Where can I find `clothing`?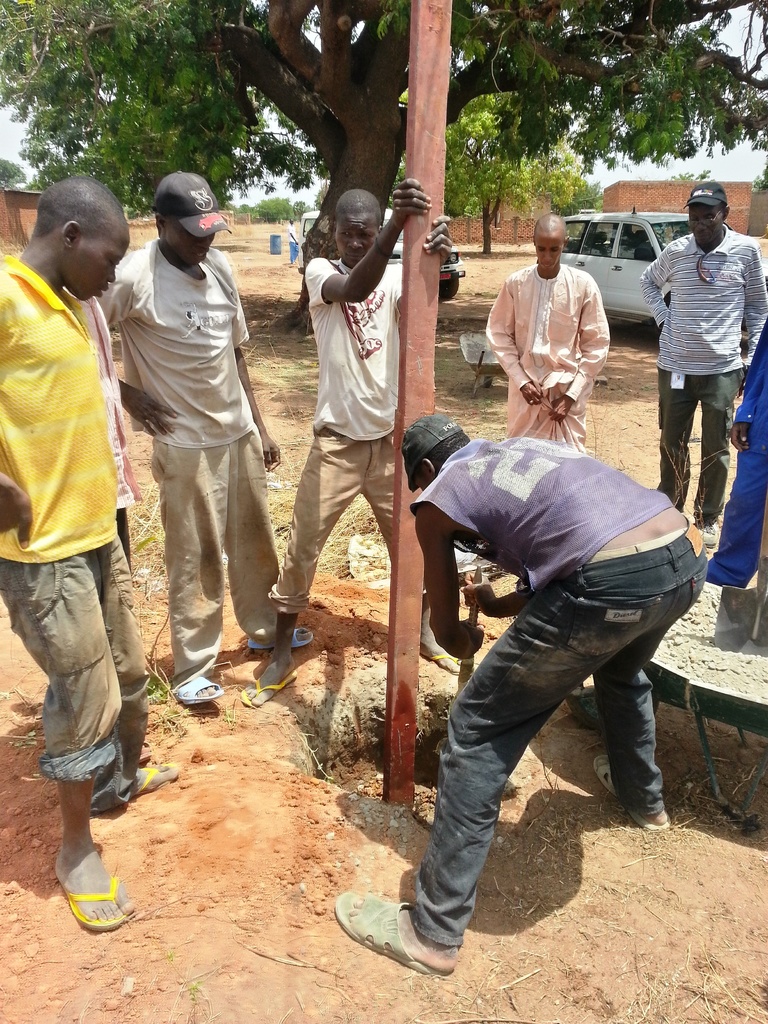
You can find it at [112,200,275,701].
